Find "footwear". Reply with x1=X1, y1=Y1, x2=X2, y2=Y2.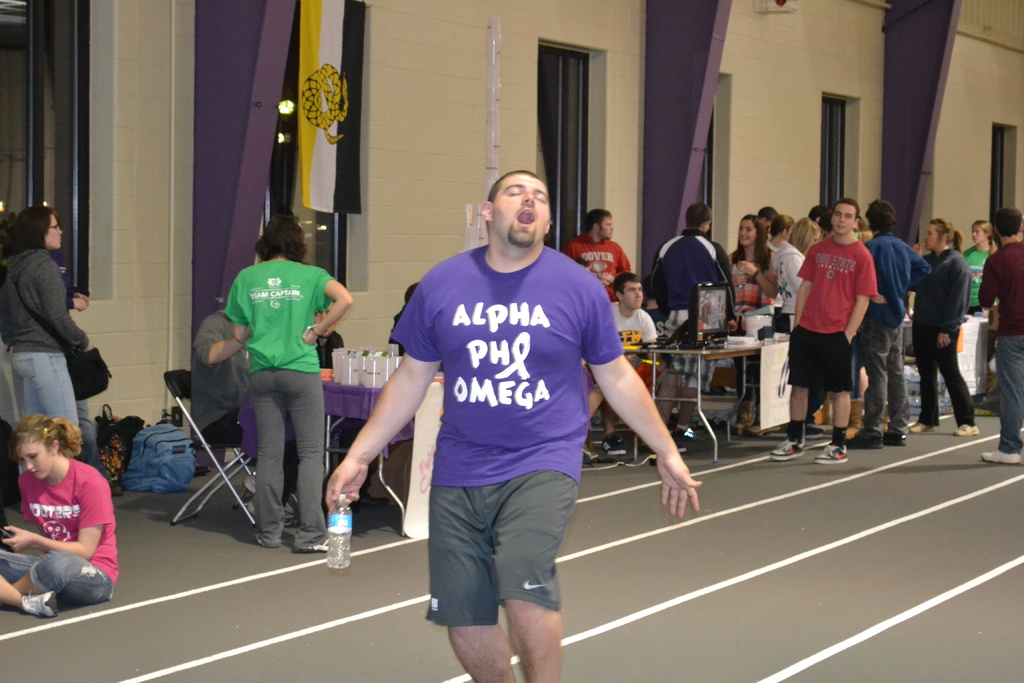
x1=240, y1=472, x2=262, y2=493.
